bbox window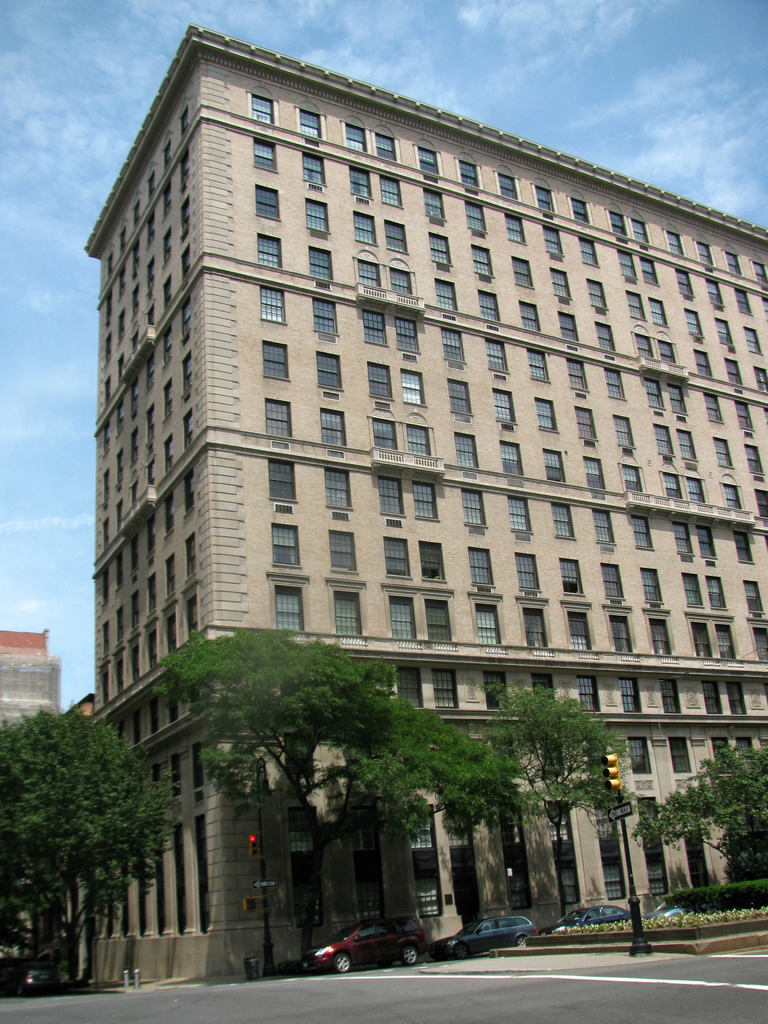
{"left": 249, "top": 94, "right": 273, "bottom": 127}
